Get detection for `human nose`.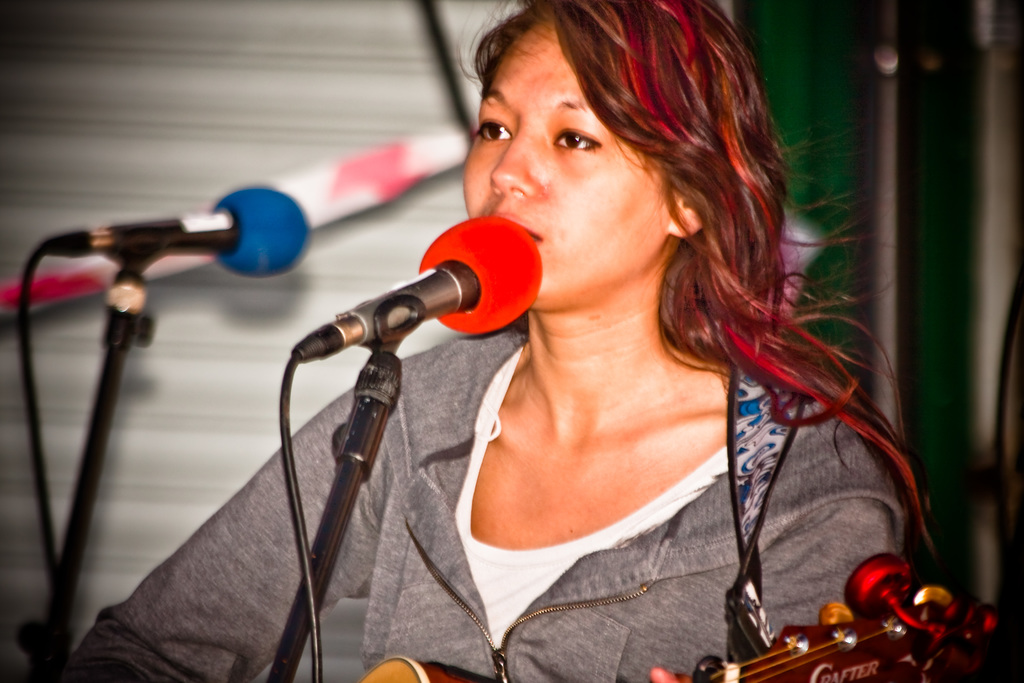
Detection: (488, 122, 538, 194).
